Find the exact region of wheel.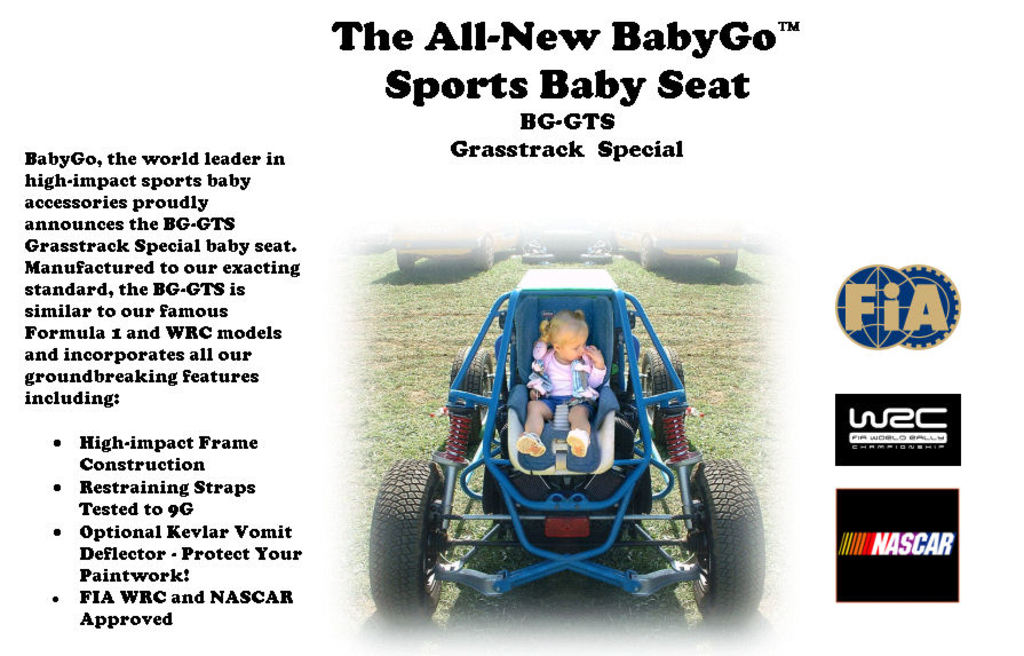
Exact region: [449,343,498,451].
